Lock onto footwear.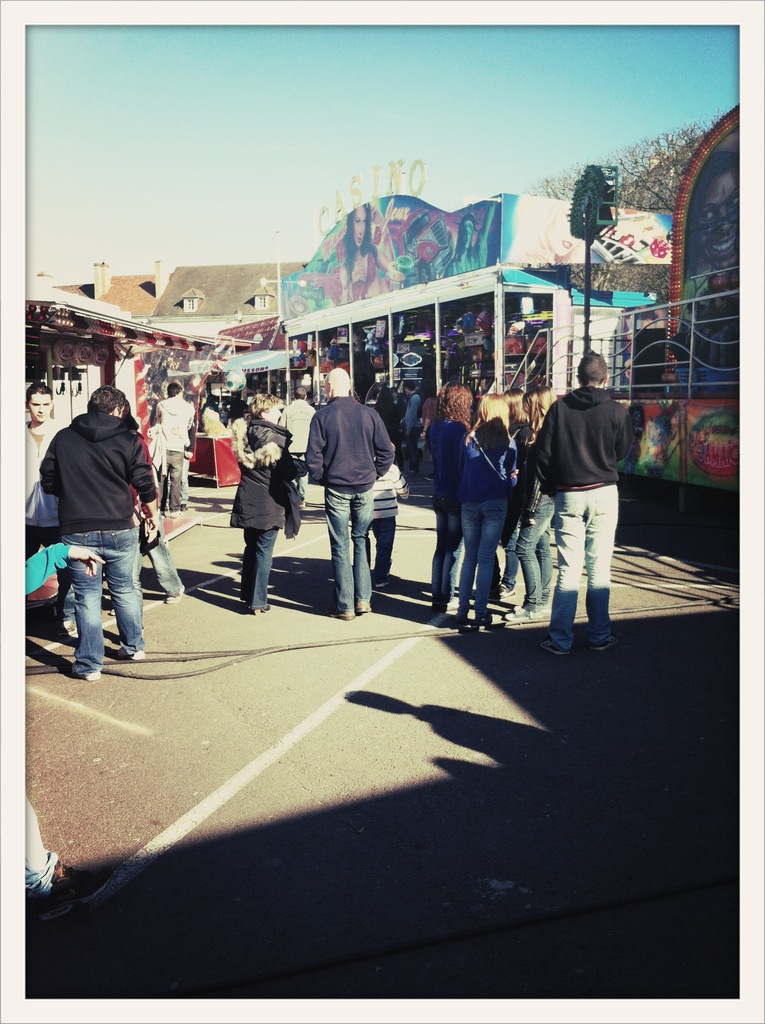
Locked: (170,586,186,605).
